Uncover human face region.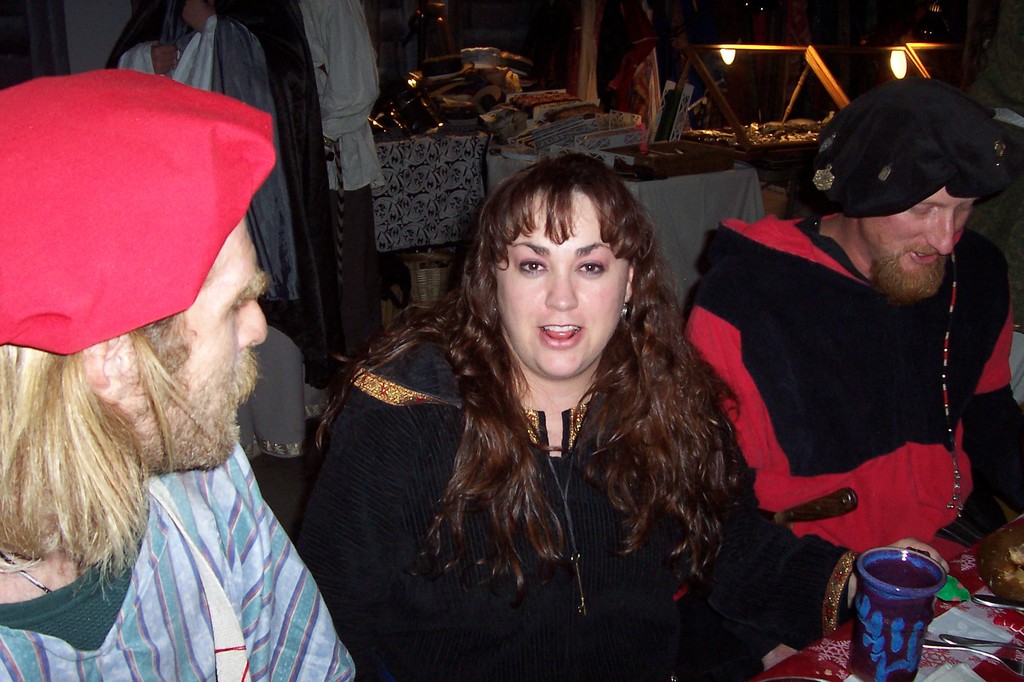
Uncovered: left=108, top=210, right=273, bottom=458.
